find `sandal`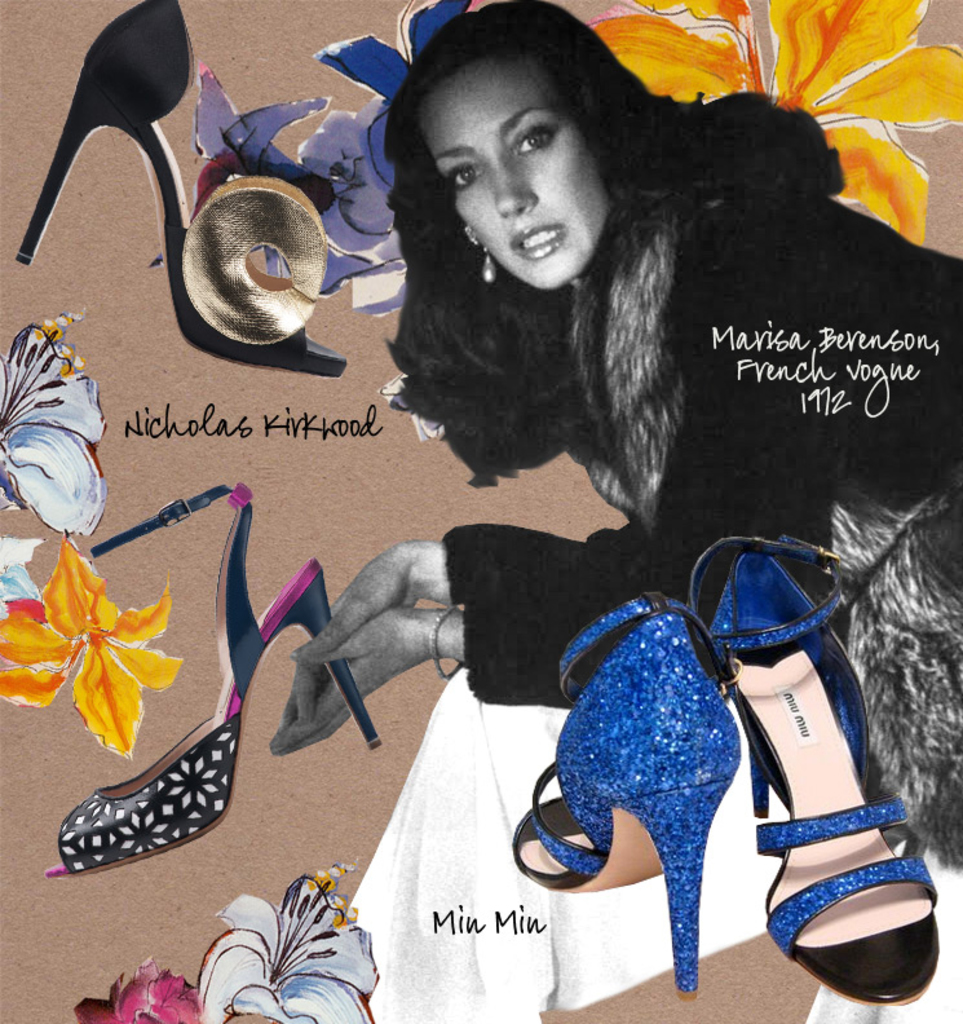
676,508,928,997
